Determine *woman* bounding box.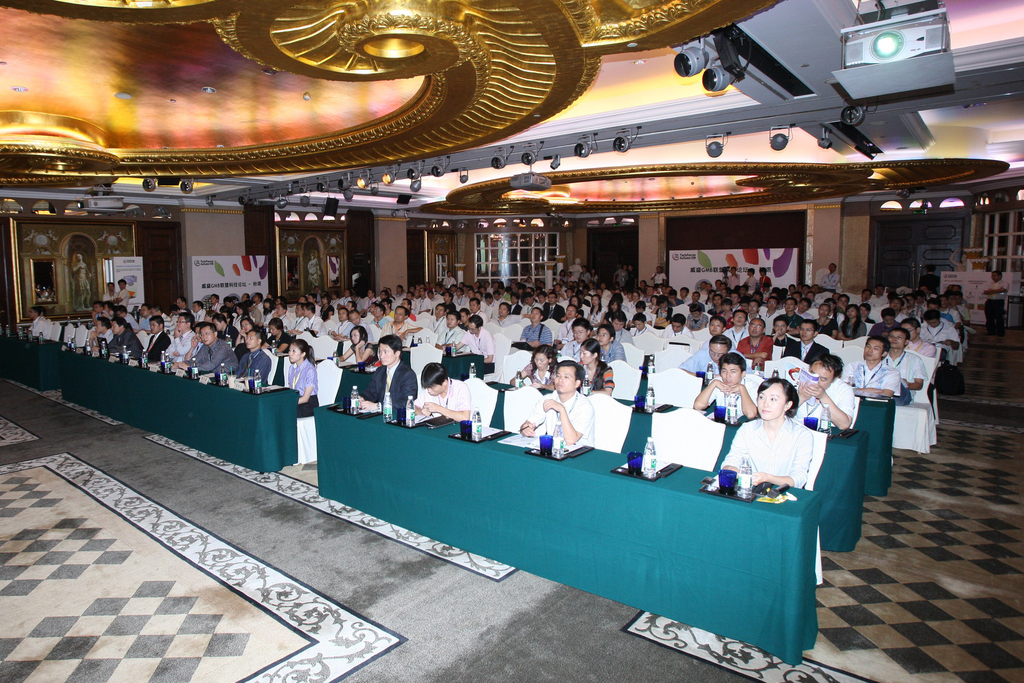
Determined: BBox(586, 293, 606, 328).
